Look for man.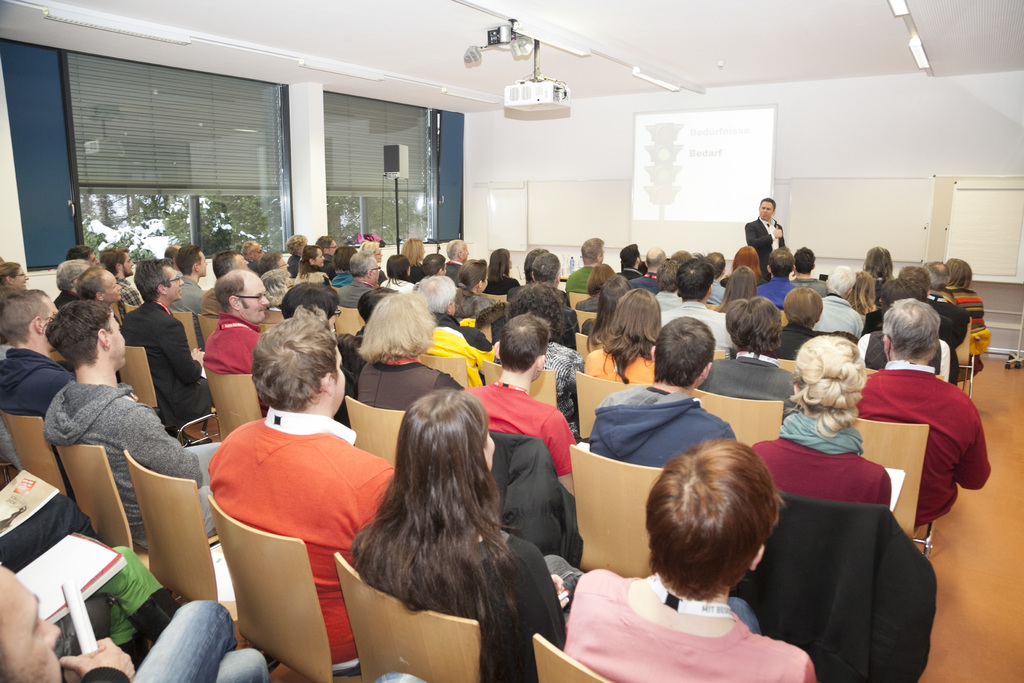
Found: rect(761, 245, 805, 306).
